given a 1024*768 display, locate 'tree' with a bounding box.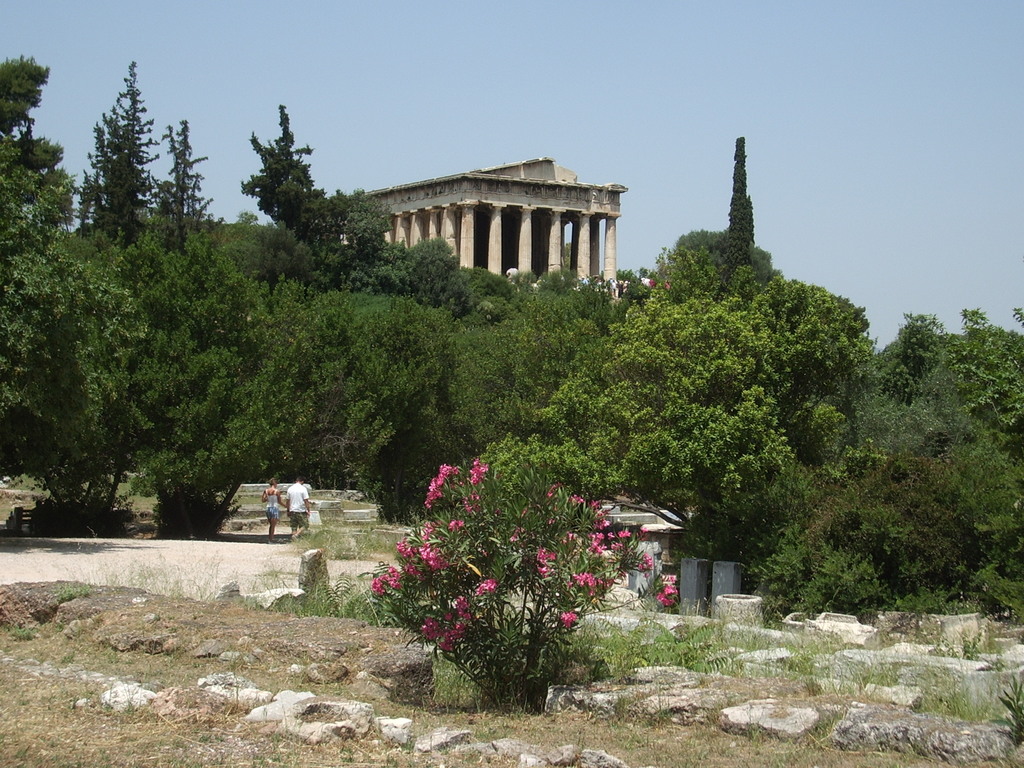
Located: x1=67, y1=53, x2=169, y2=260.
